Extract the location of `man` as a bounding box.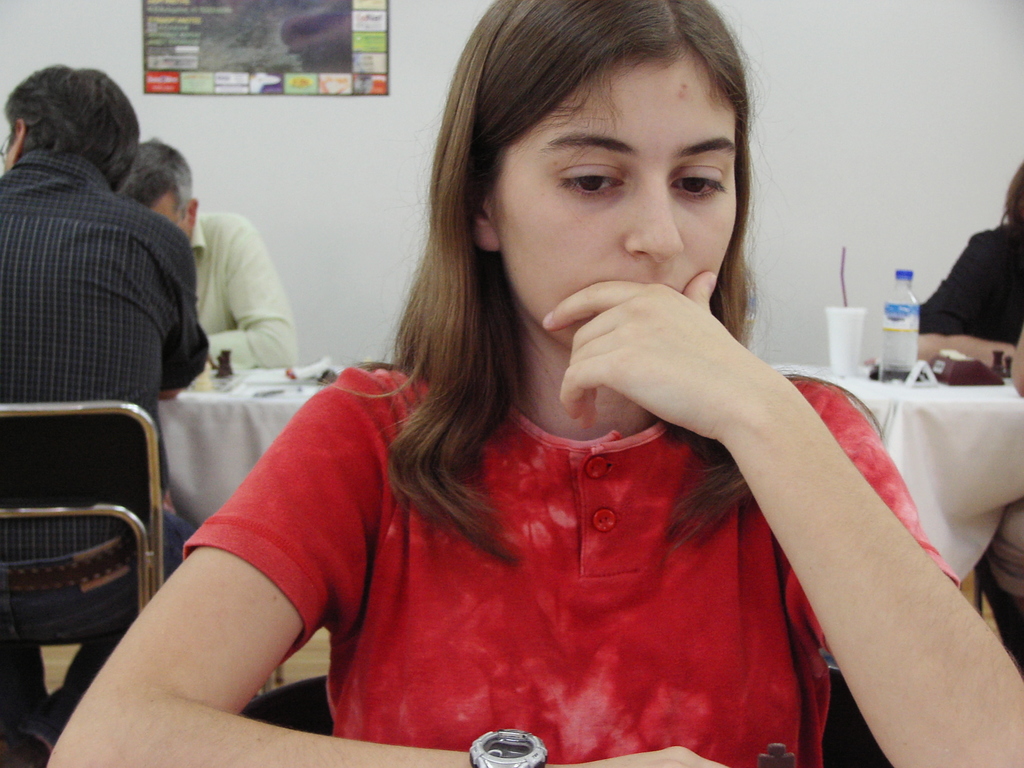
BBox(0, 61, 221, 767).
